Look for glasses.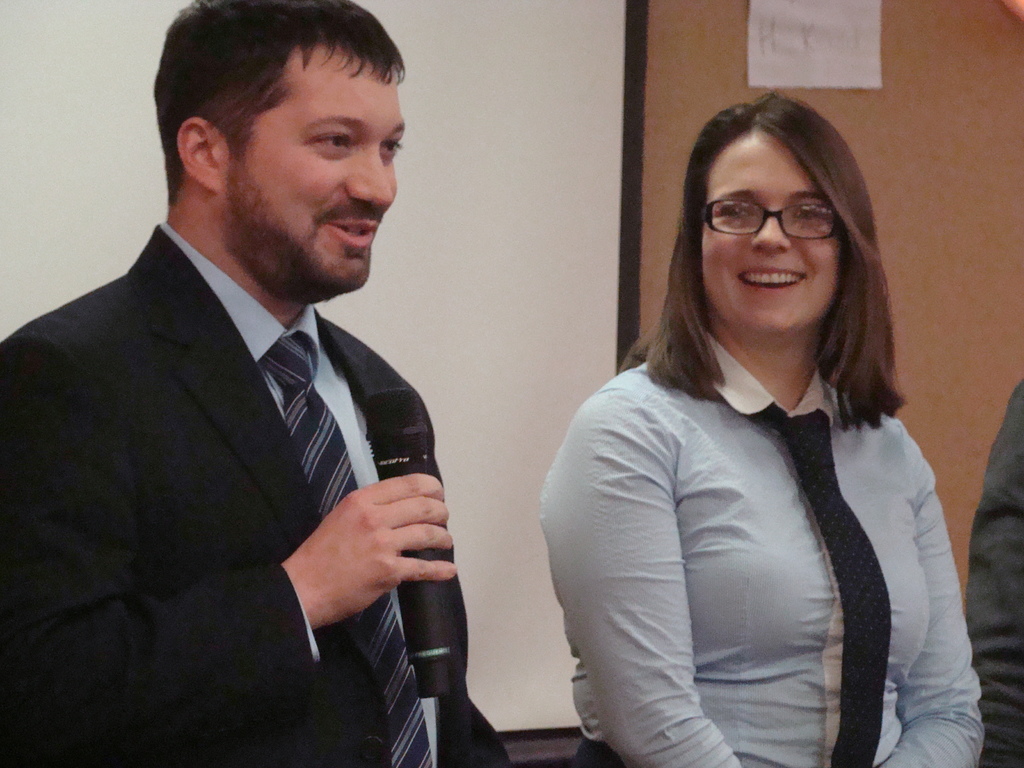
Found: 700,193,855,247.
